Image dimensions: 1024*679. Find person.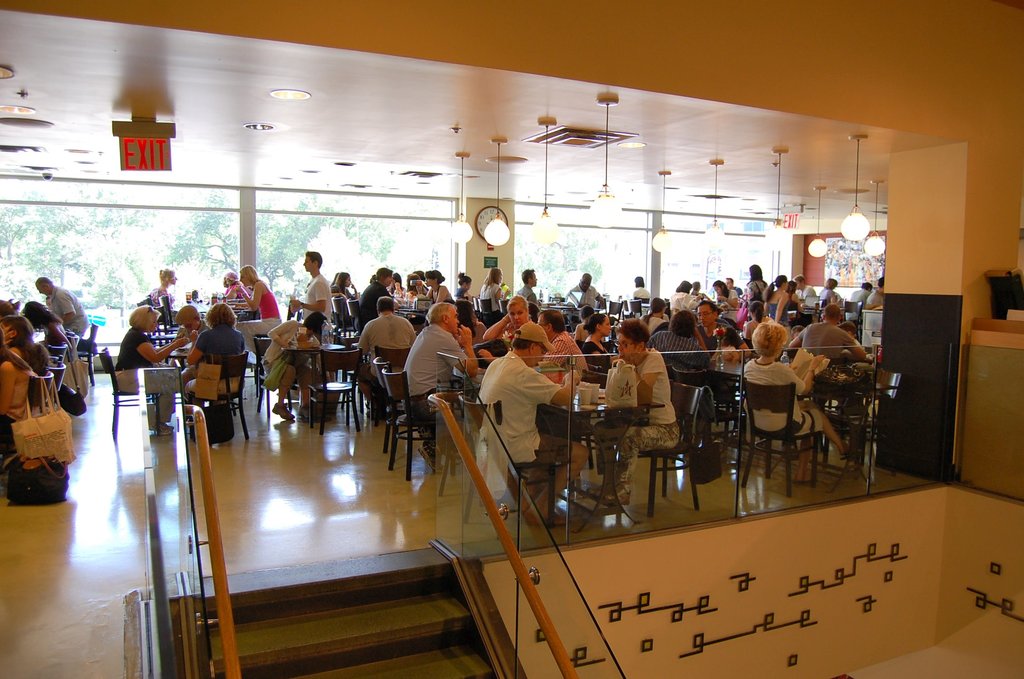
BBox(588, 318, 678, 506).
